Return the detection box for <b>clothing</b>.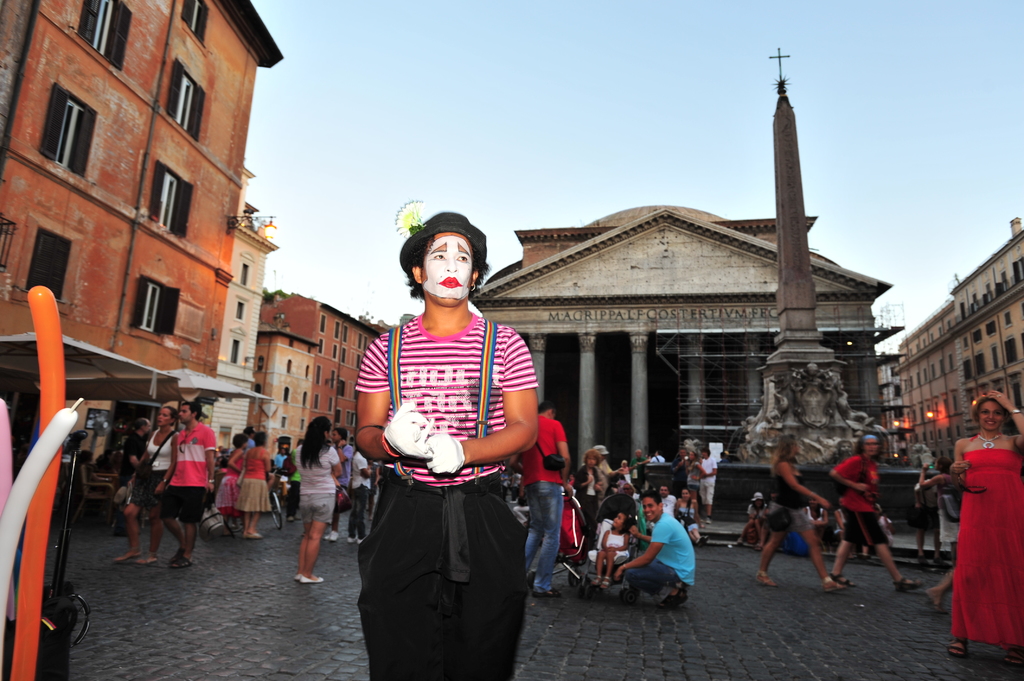
BBox(287, 440, 342, 525).
